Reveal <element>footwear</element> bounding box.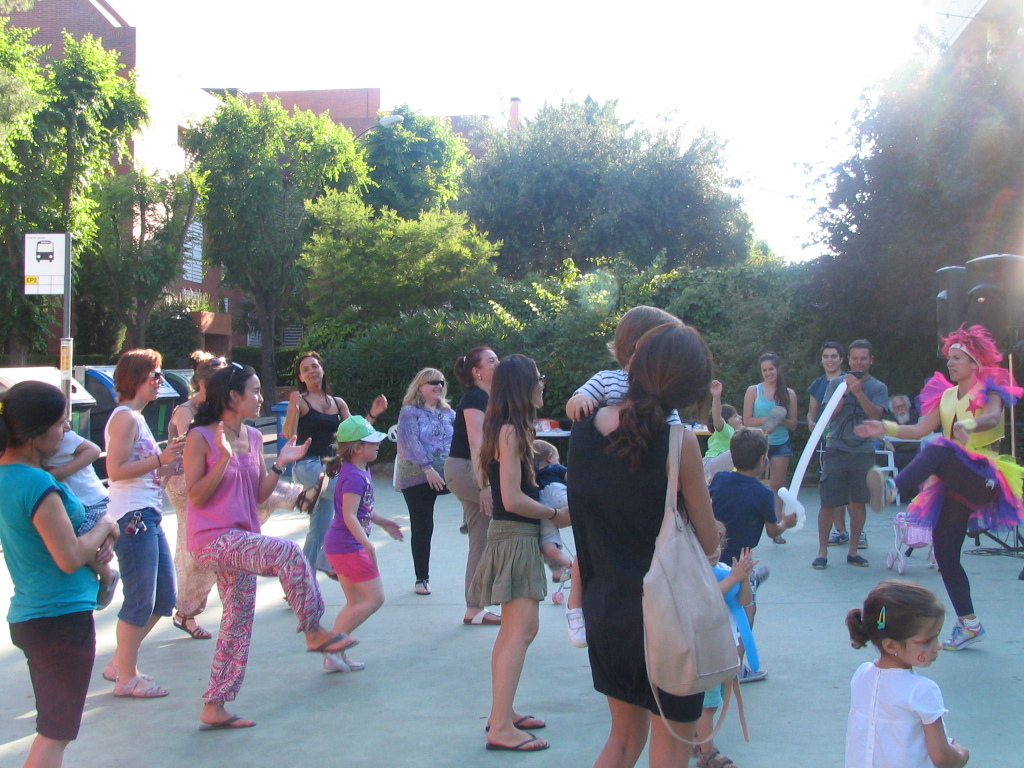
Revealed: box(738, 661, 766, 684).
